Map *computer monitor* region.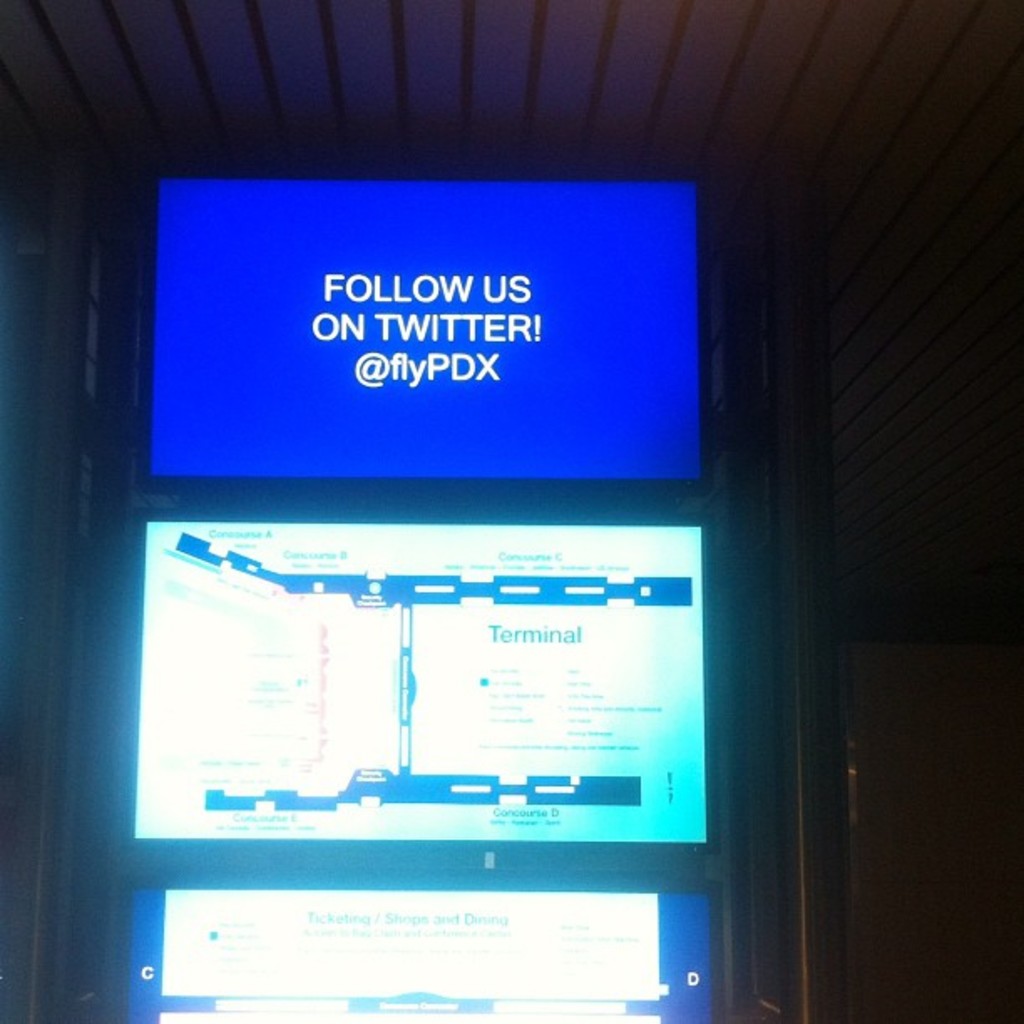
Mapped to {"x1": 139, "y1": 147, "x2": 711, "y2": 509}.
